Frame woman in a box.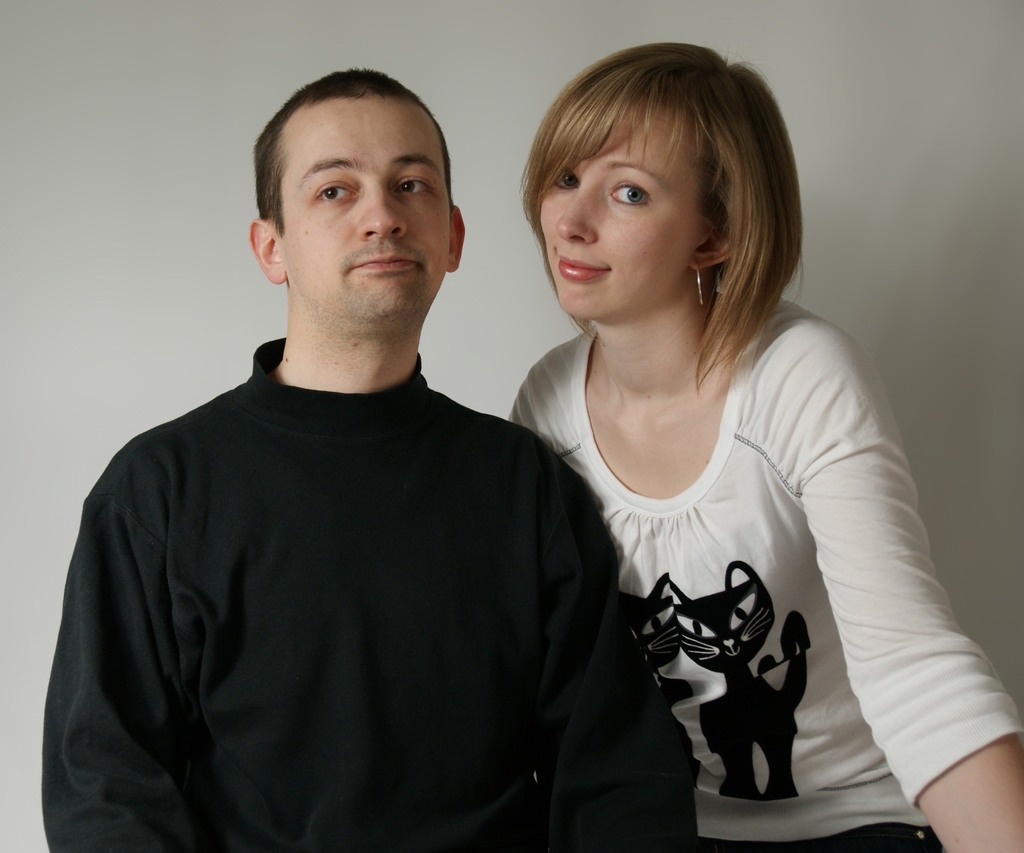
l=463, t=54, r=984, b=840.
